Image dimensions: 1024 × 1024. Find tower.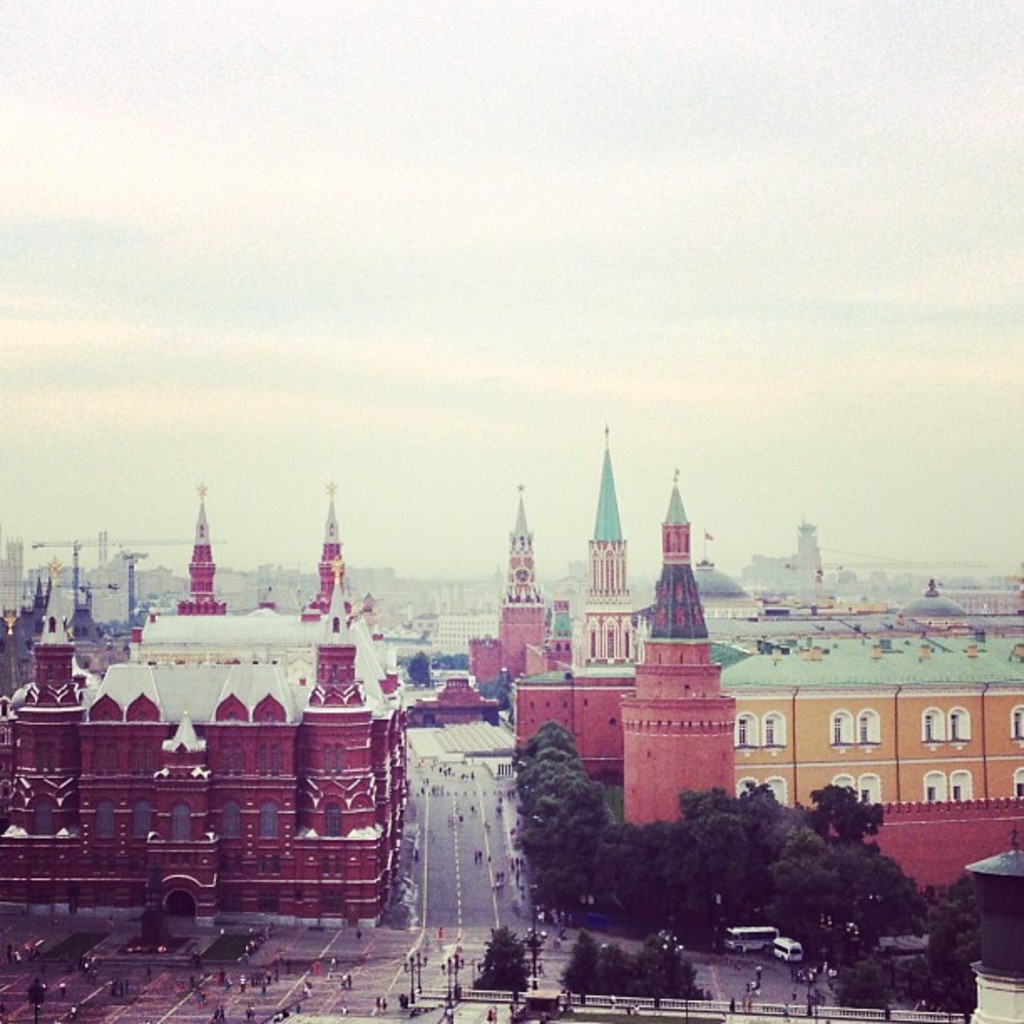
{"x1": 571, "y1": 423, "x2": 644, "y2": 691}.
